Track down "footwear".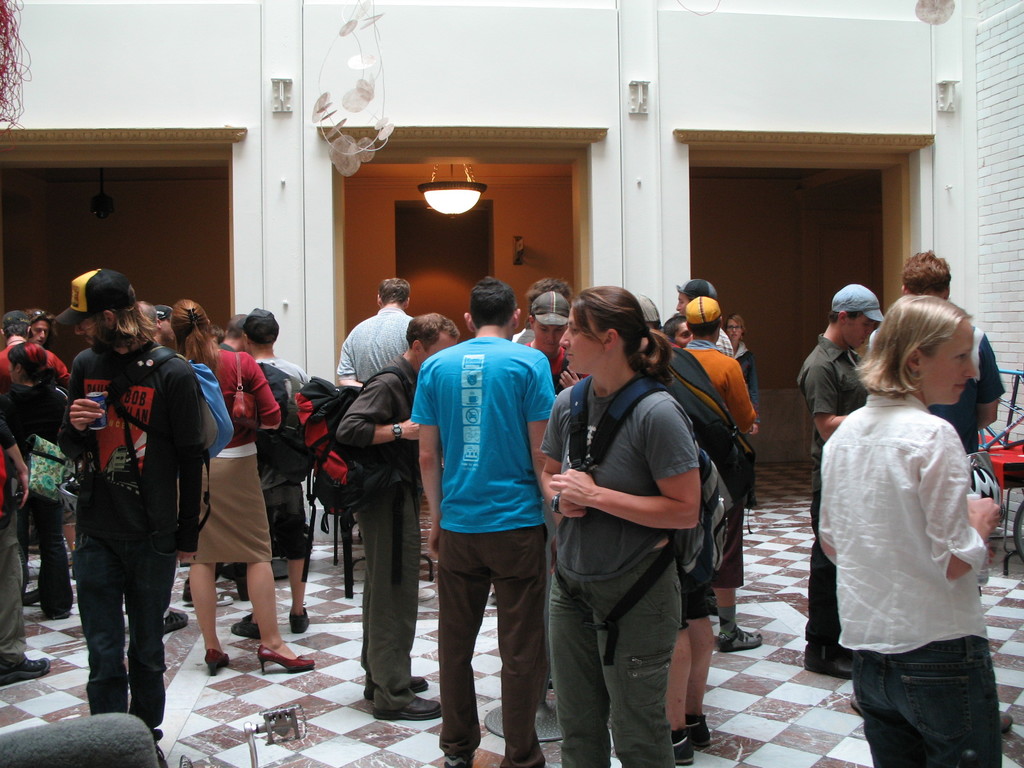
Tracked to [216,585,234,610].
